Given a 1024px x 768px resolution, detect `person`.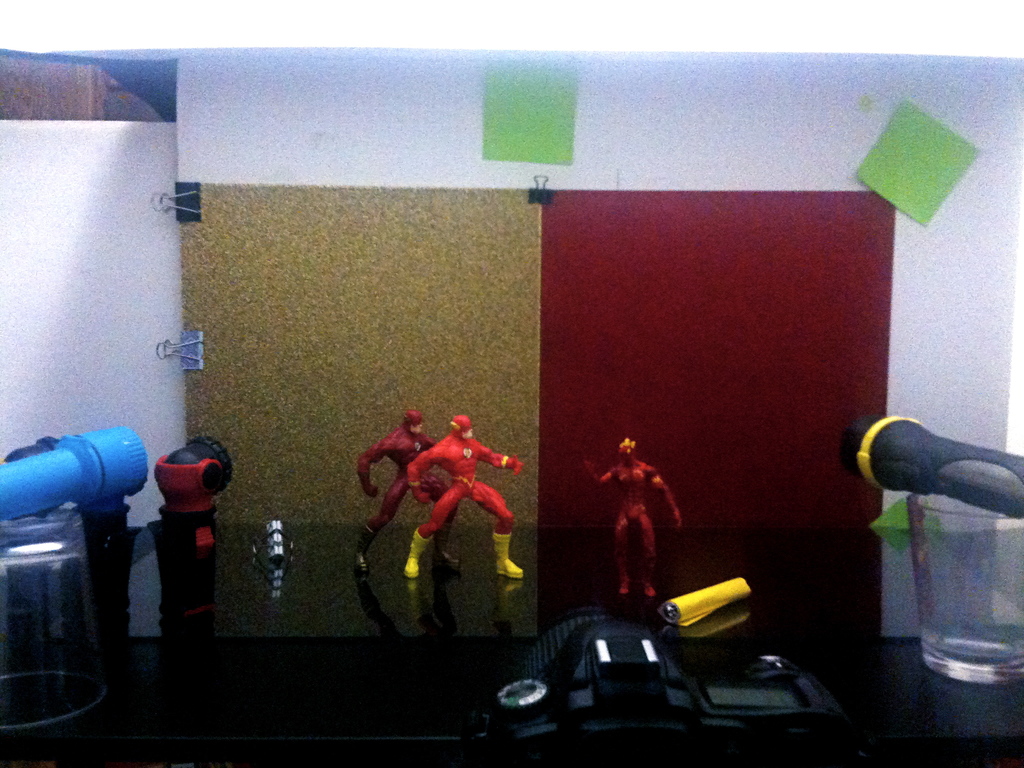
{"left": 587, "top": 433, "right": 682, "bottom": 597}.
